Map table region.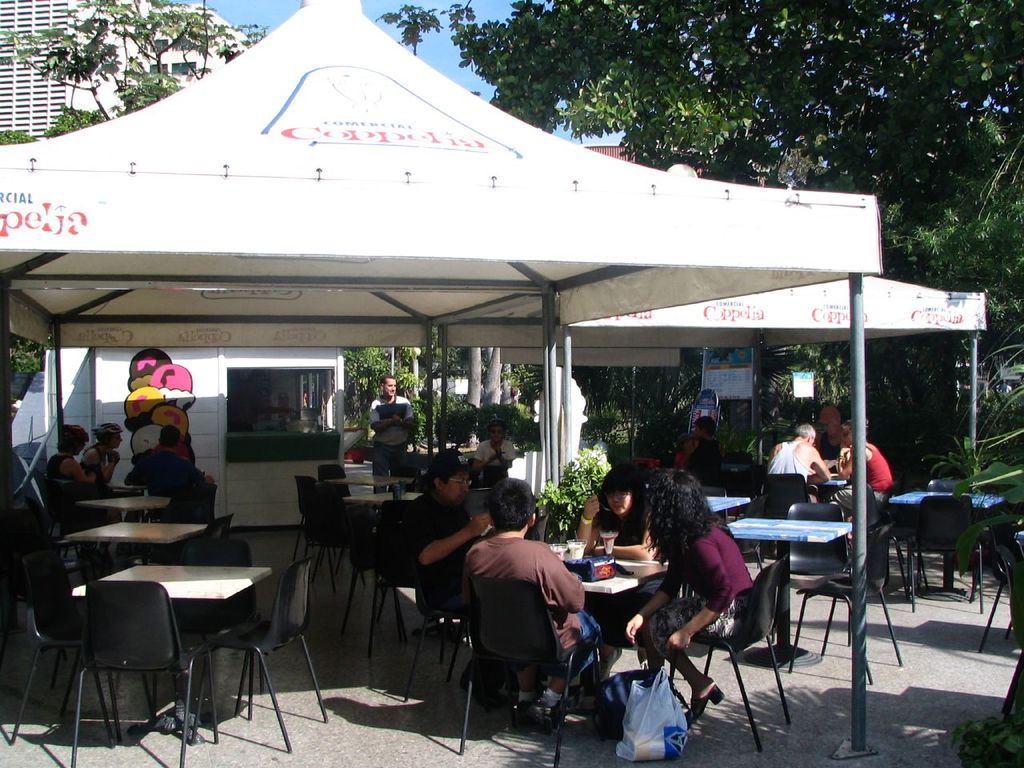
Mapped to 69, 522, 209, 558.
